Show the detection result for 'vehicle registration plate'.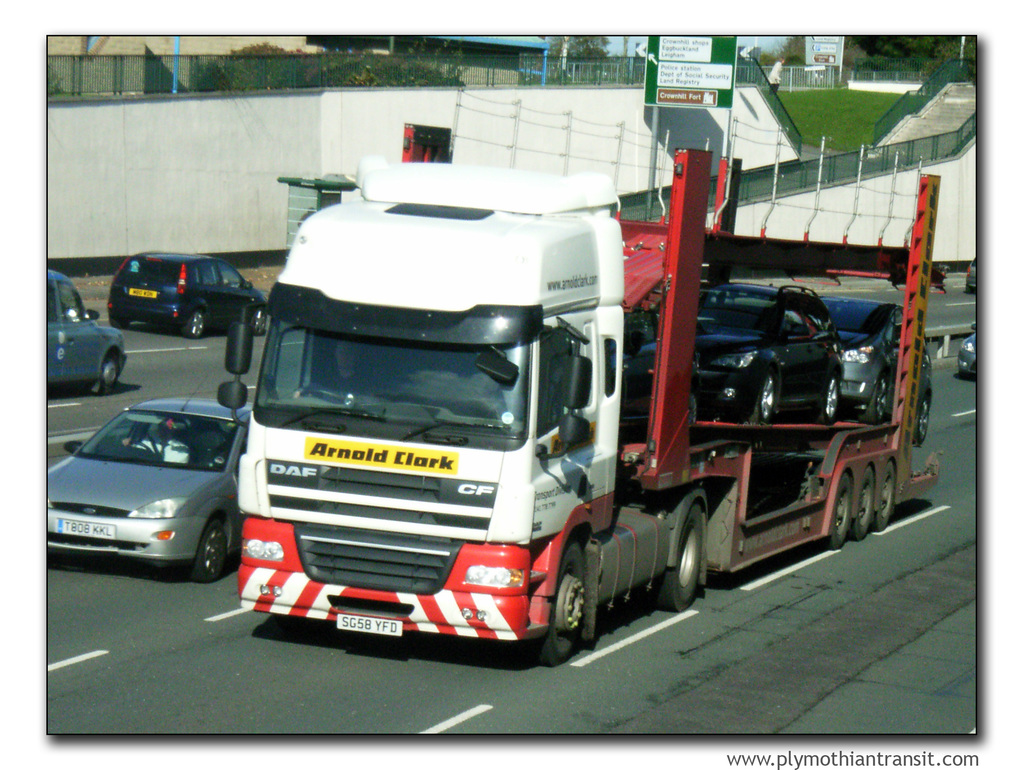
select_region(339, 615, 404, 635).
